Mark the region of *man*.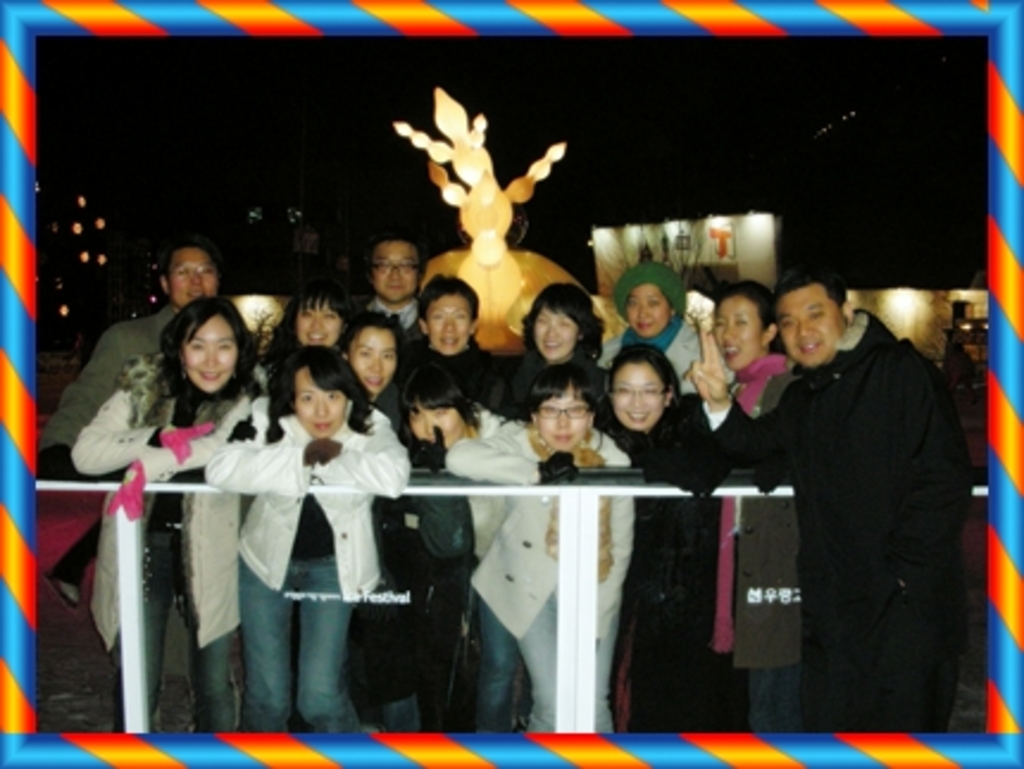
Region: locate(688, 269, 969, 736).
